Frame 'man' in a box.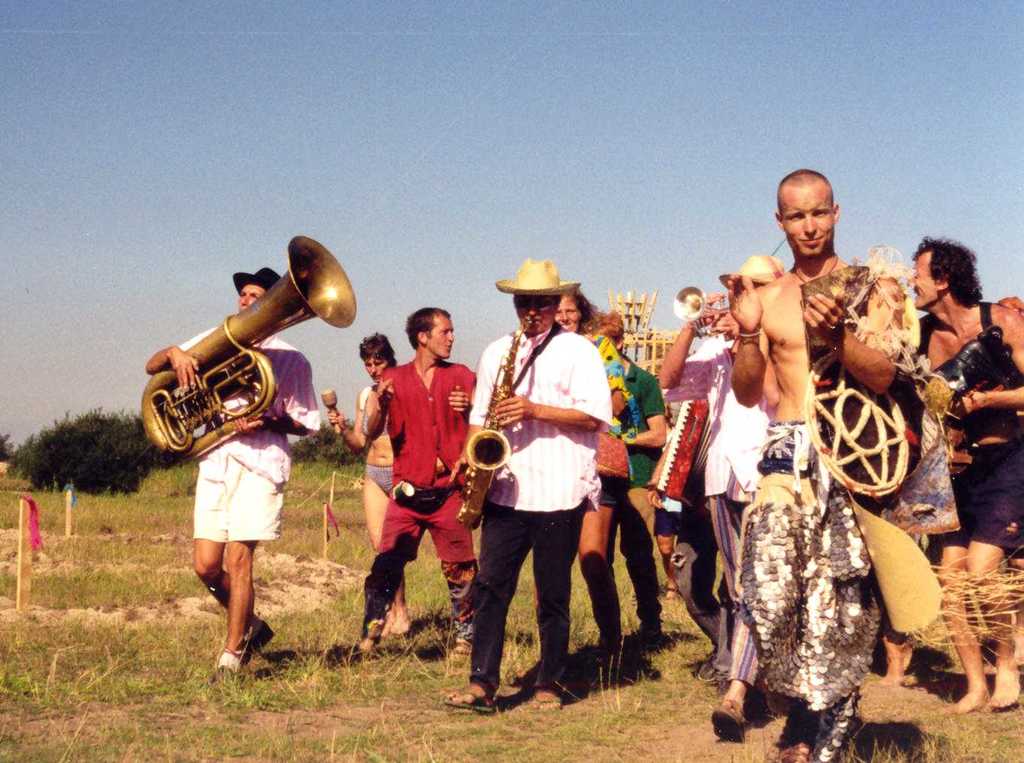
BBox(130, 246, 325, 692).
